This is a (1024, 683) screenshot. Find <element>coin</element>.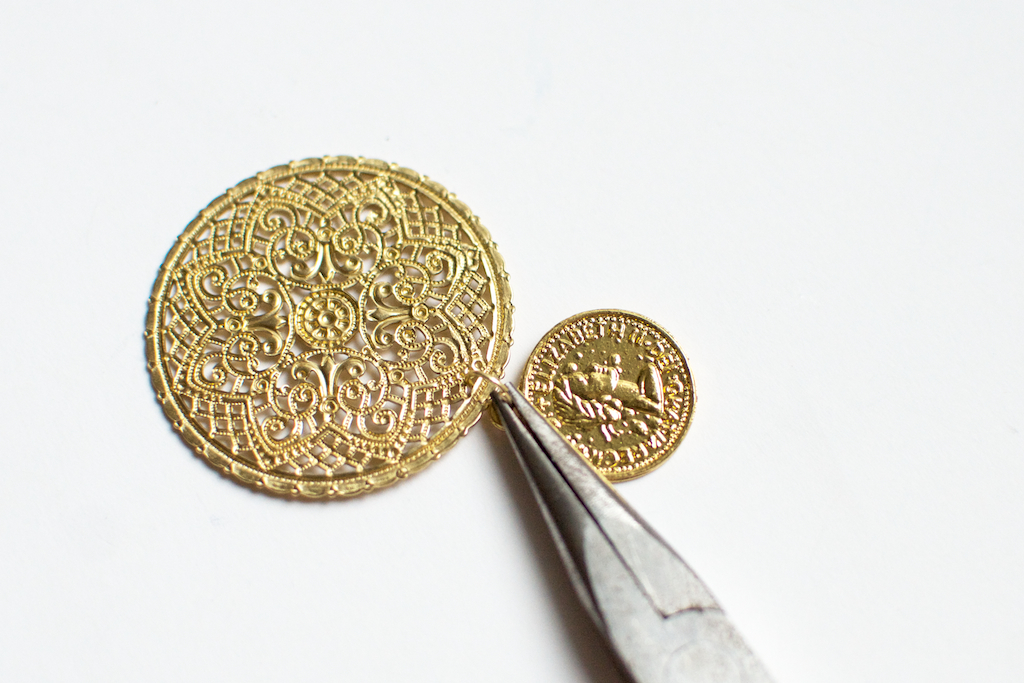
Bounding box: locate(519, 309, 701, 486).
